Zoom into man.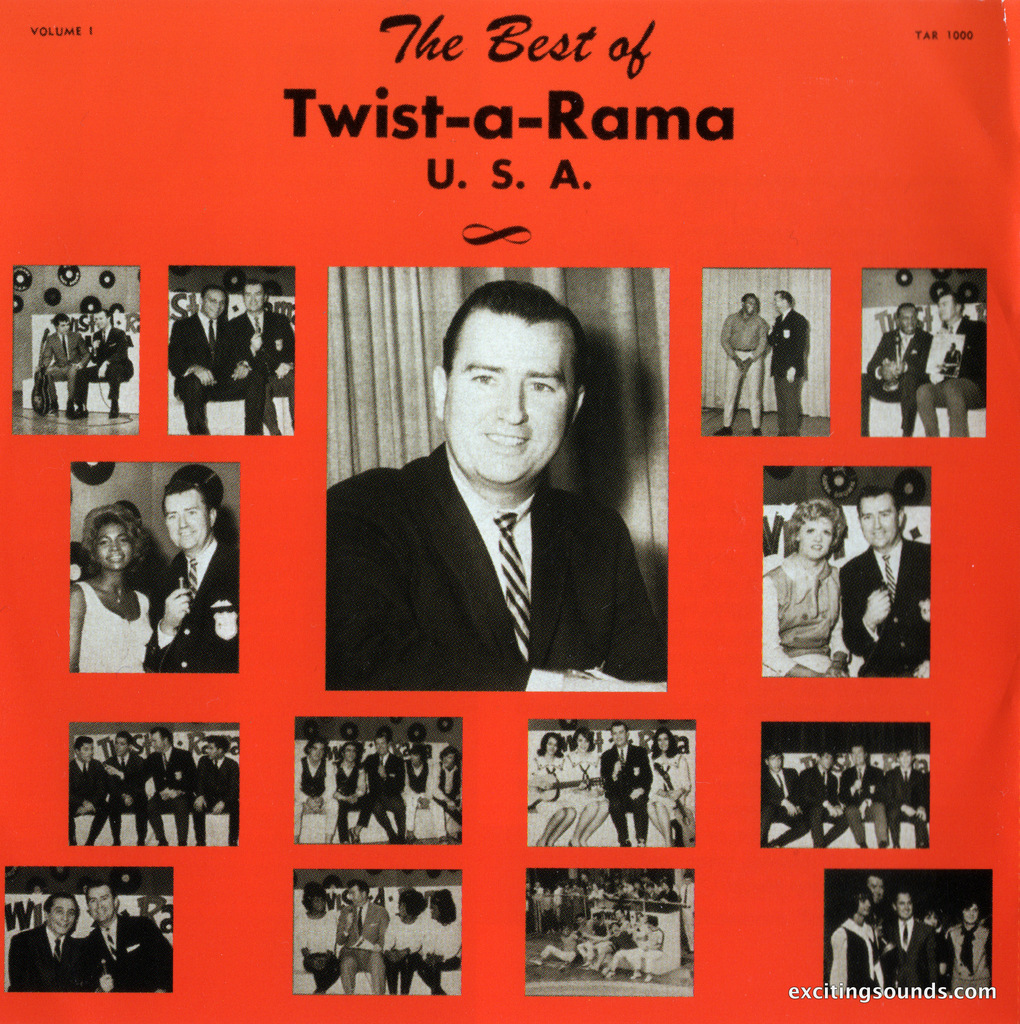
Zoom target: detection(858, 303, 934, 439).
